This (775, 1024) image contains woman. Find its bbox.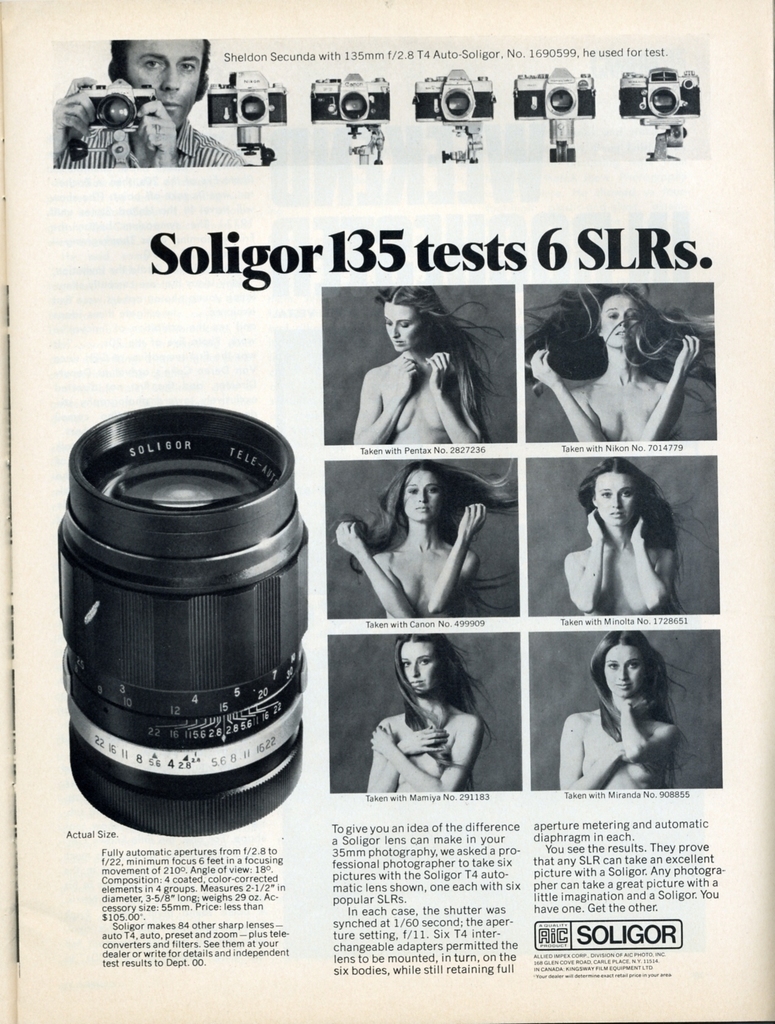
565, 457, 698, 616.
